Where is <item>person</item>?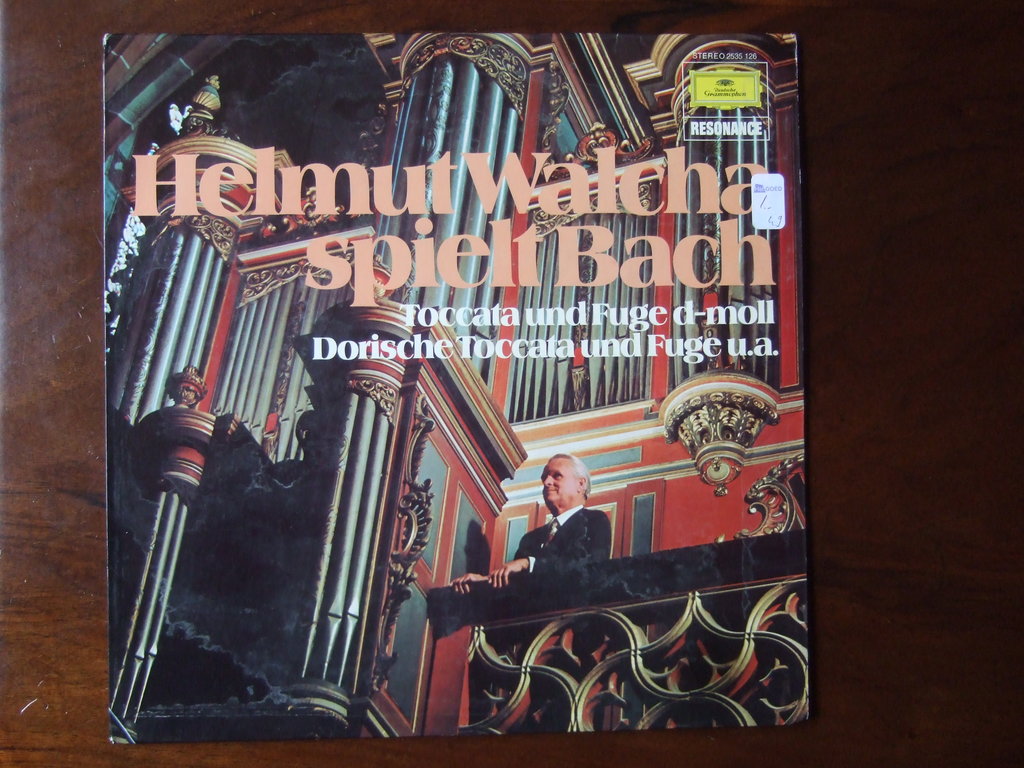
(x1=512, y1=429, x2=618, y2=638).
